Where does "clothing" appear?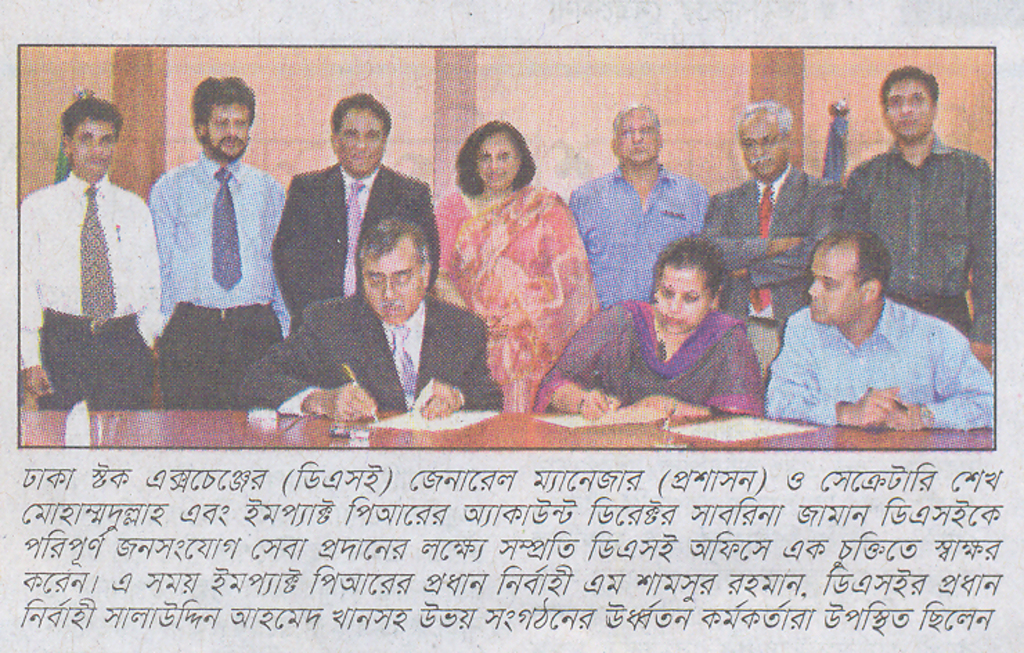
Appears at x1=762 y1=297 x2=999 y2=436.
